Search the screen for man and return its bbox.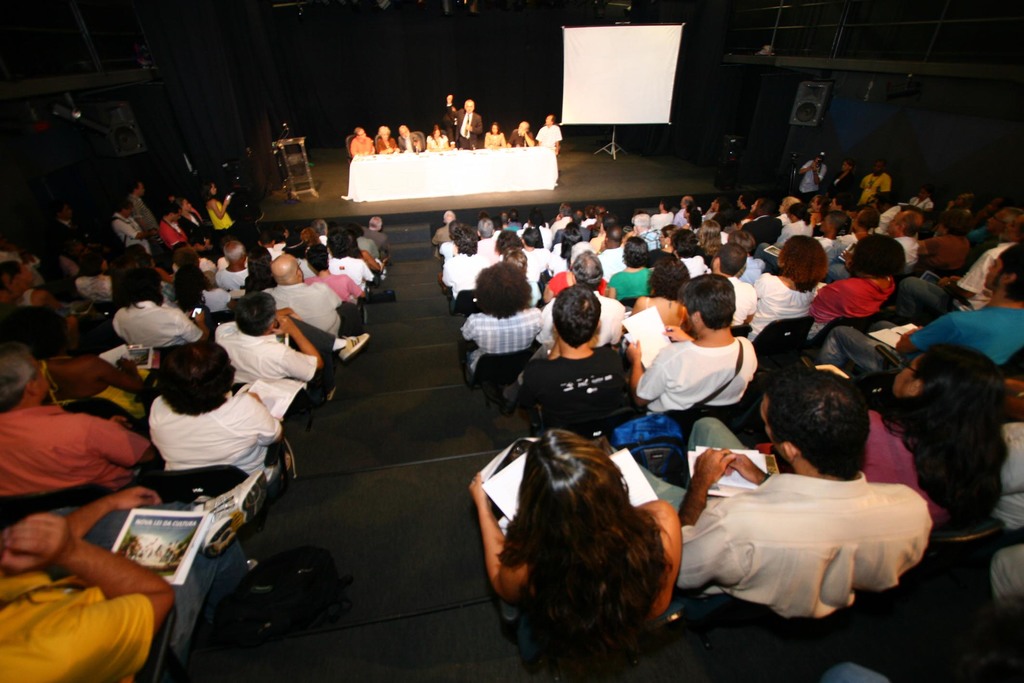
Found: BBox(813, 249, 1023, 372).
